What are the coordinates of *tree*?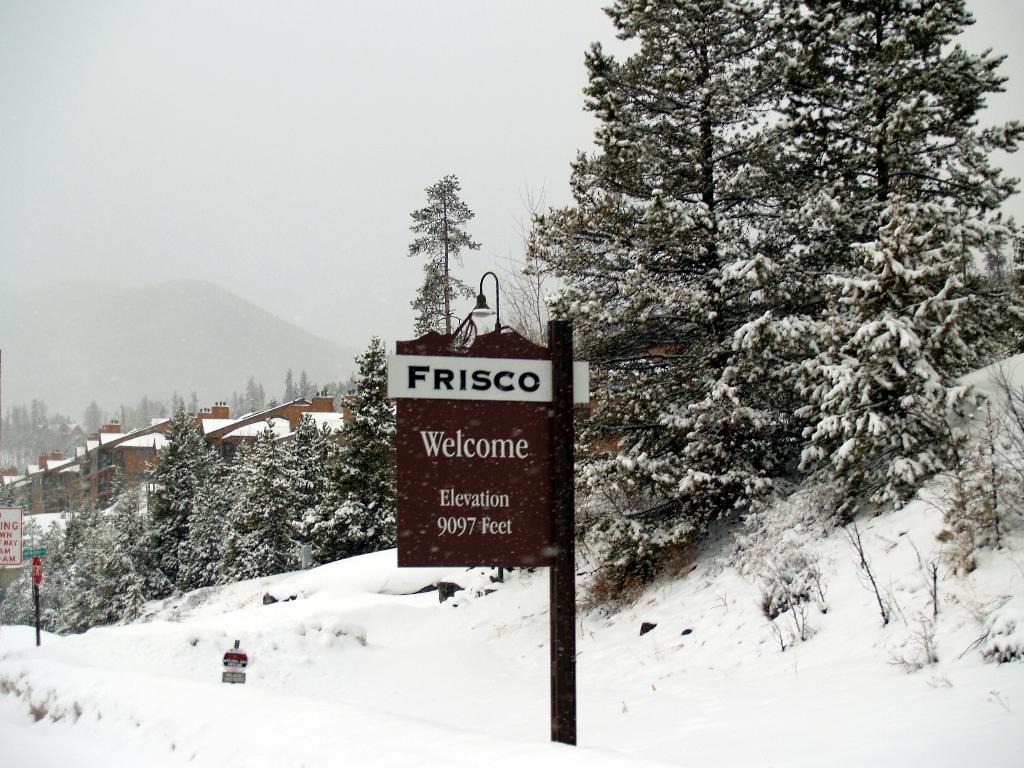
left=287, top=329, right=399, bottom=569.
